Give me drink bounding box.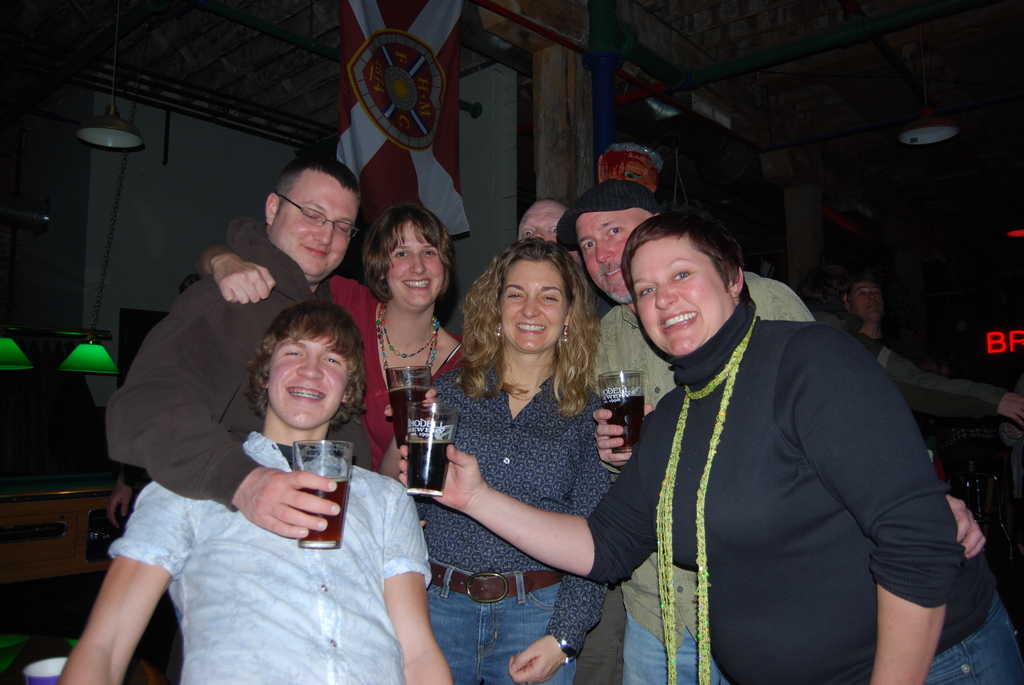
(x1=600, y1=387, x2=643, y2=449).
